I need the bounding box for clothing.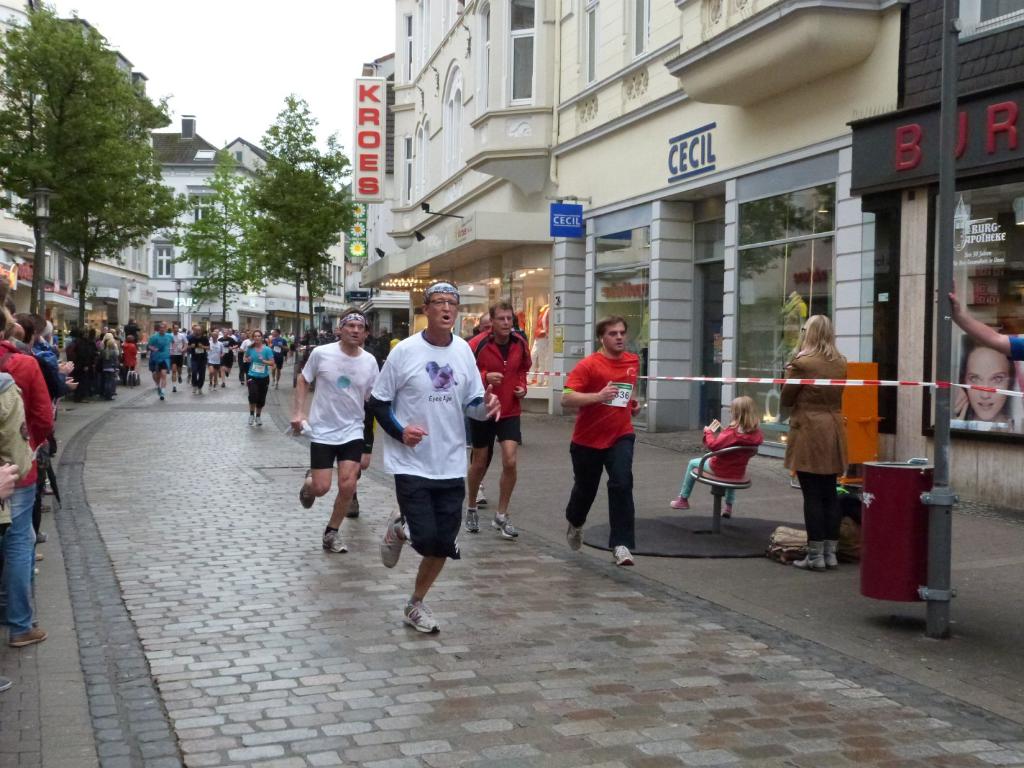
Here it is: rect(78, 340, 90, 395).
